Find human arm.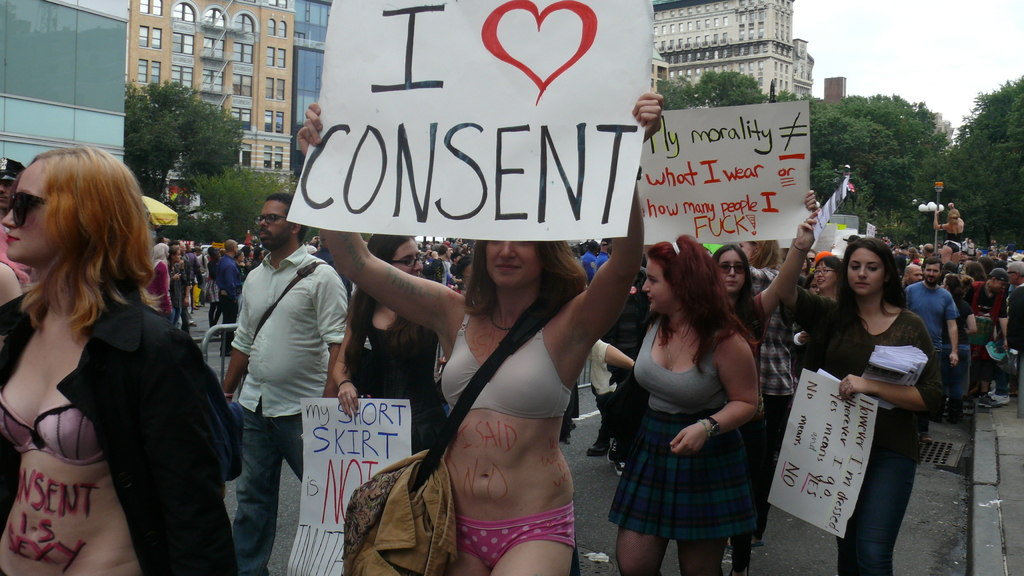
[291,87,465,342].
